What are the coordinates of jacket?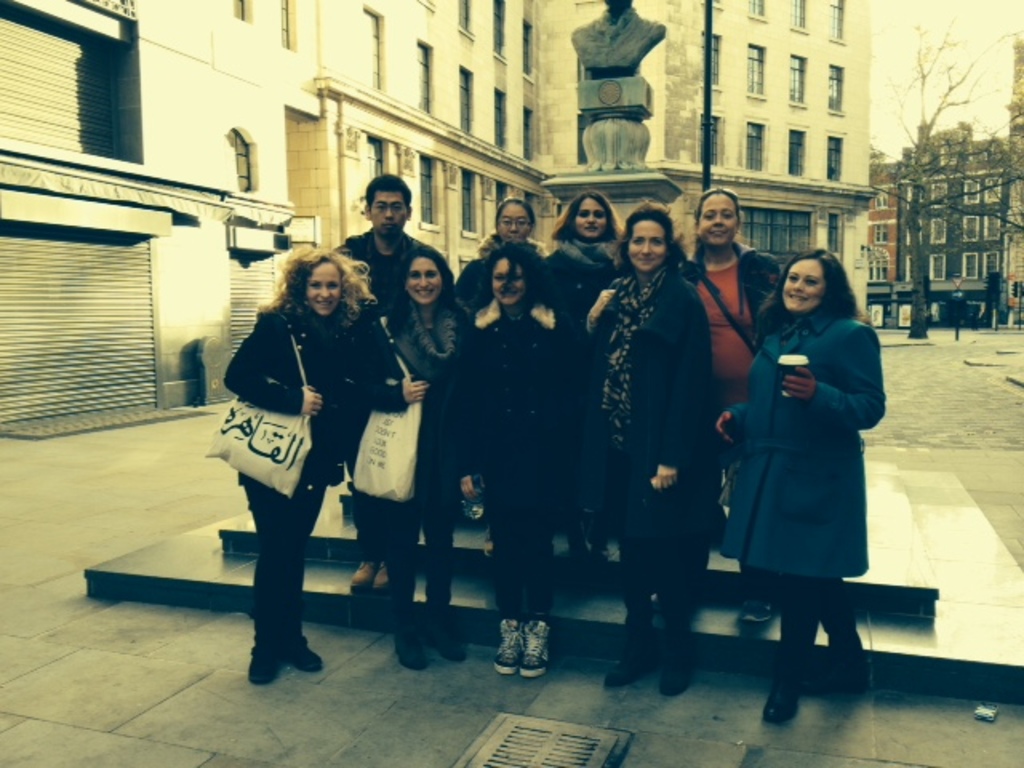
bbox=[546, 200, 646, 326].
